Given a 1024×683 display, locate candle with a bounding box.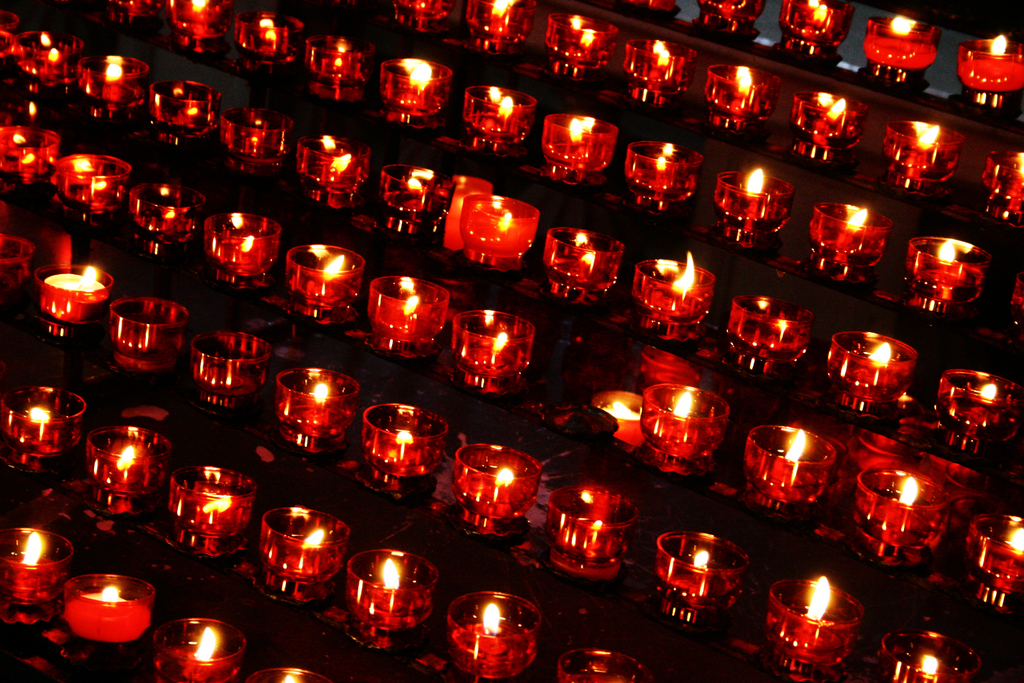
Located: (549, 482, 632, 578).
